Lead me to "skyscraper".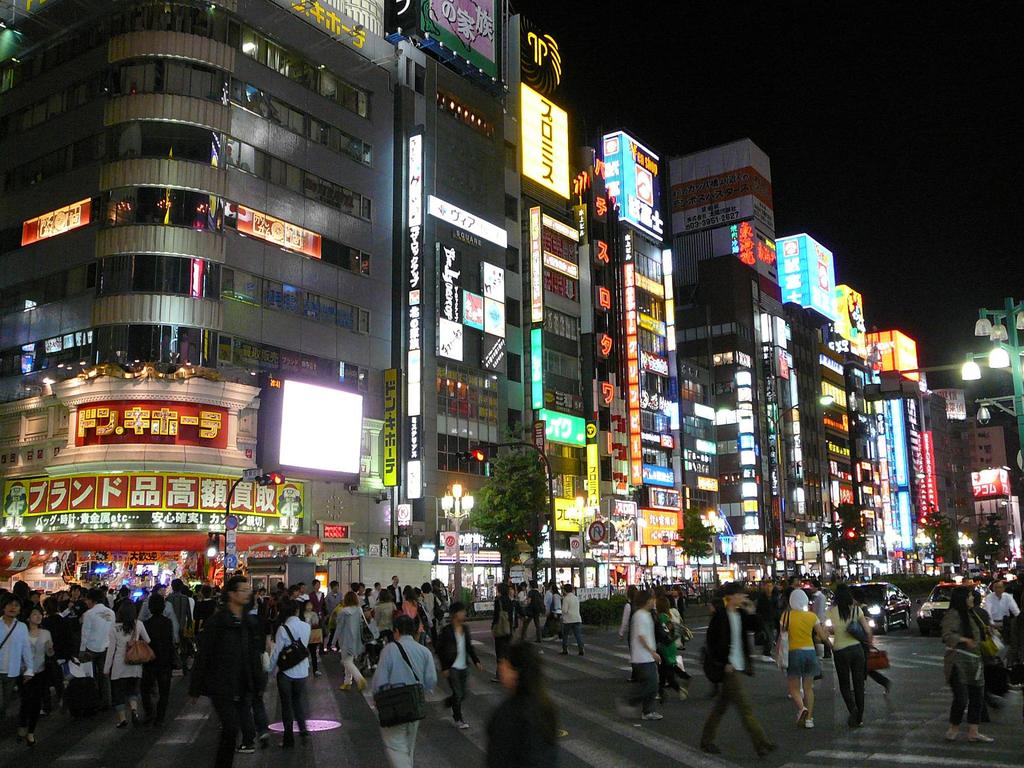
Lead to [604,130,696,580].
